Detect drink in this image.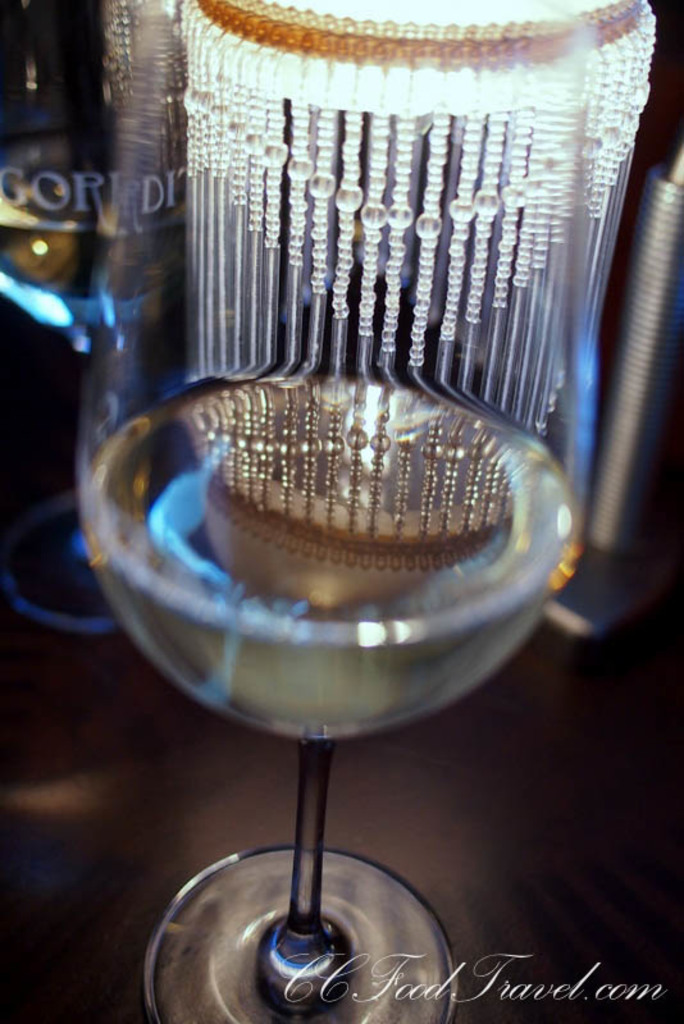
Detection: bbox(77, 379, 579, 740).
